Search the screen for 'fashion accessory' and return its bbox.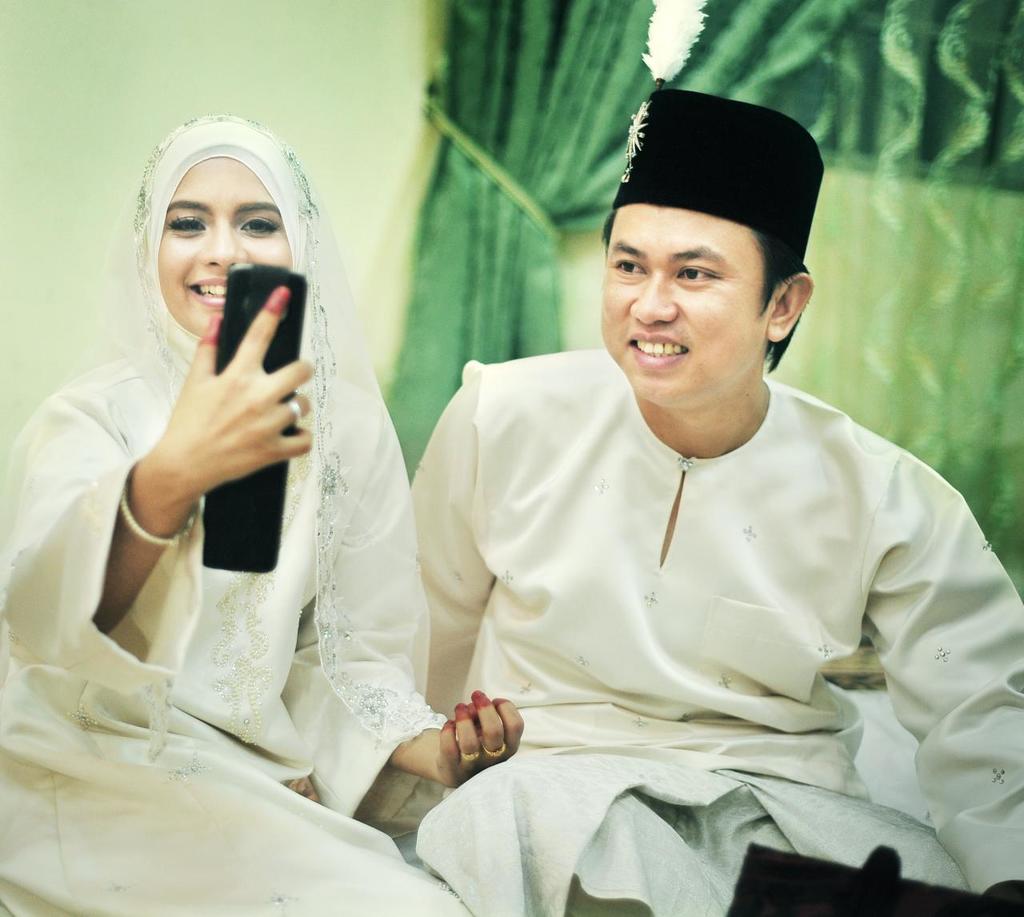
Found: region(482, 742, 506, 755).
